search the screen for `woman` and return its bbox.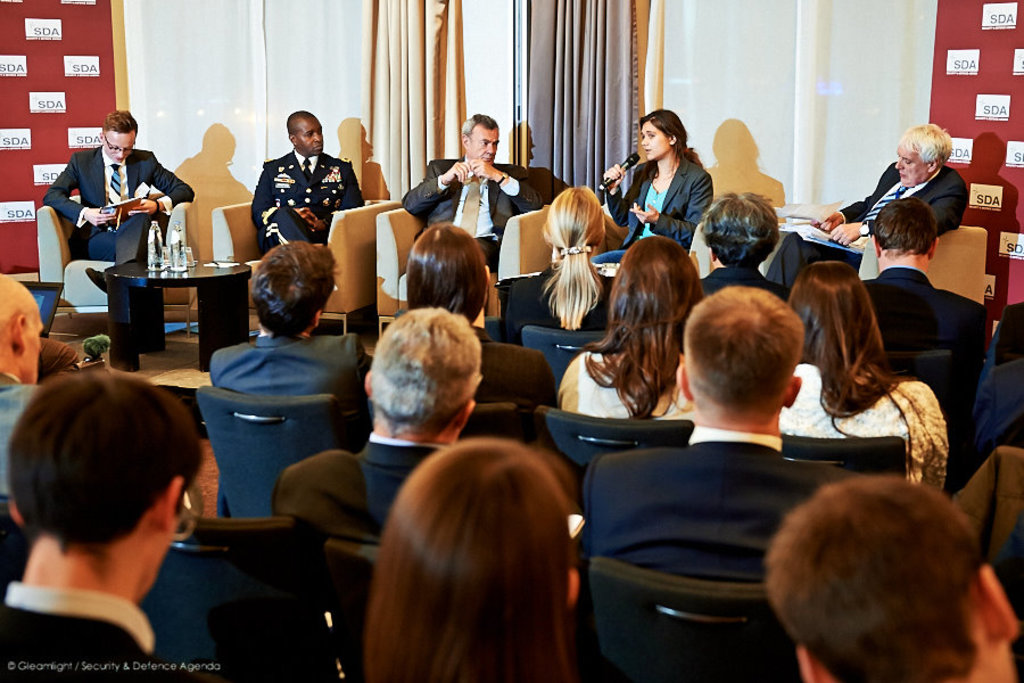
Found: 498, 186, 614, 345.
